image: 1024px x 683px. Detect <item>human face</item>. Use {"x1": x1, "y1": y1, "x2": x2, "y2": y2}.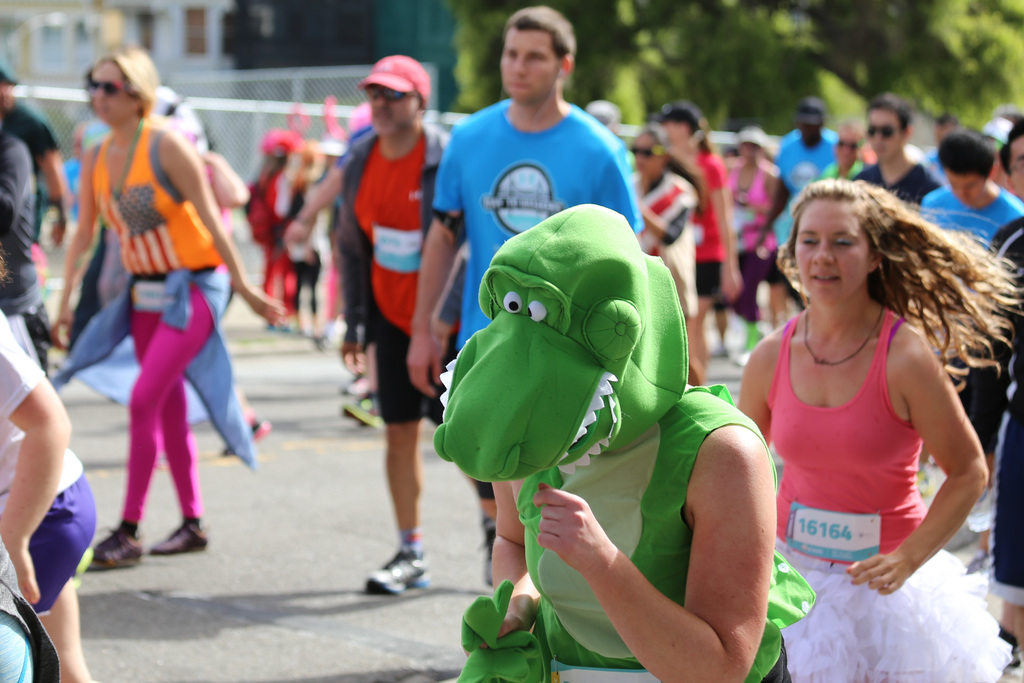
{"x1": 861, "y1": 106, "x2": 904, "y2": 164}.
